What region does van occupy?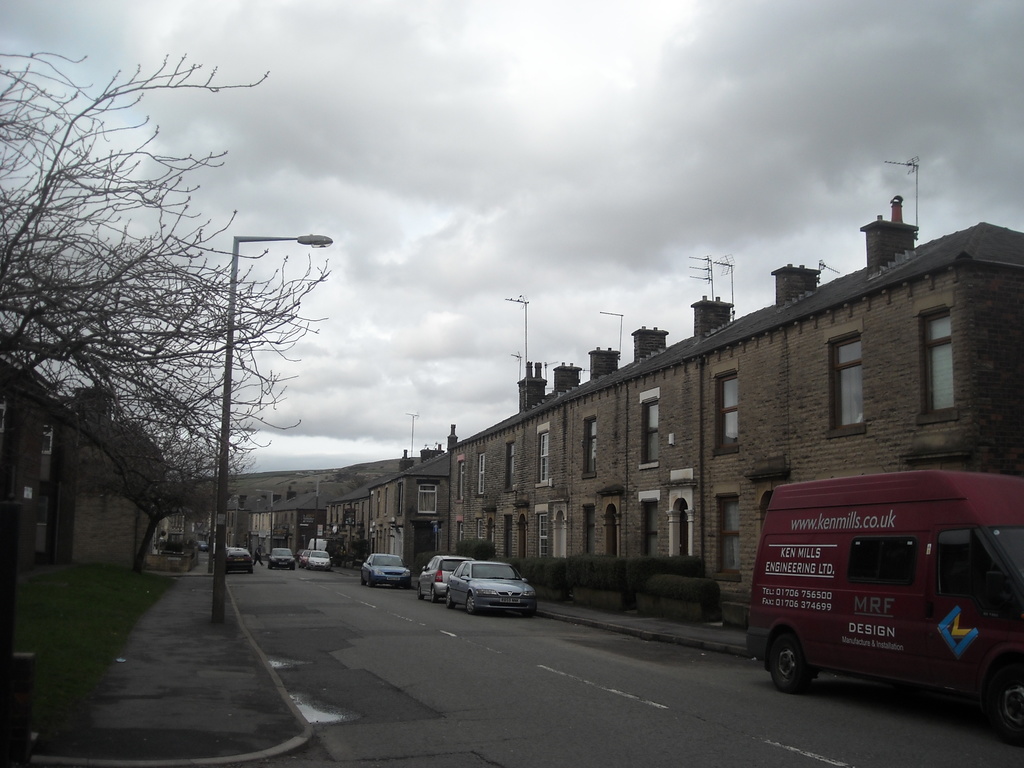
[x1=731, y1=467, x2=1023, y2=718].
